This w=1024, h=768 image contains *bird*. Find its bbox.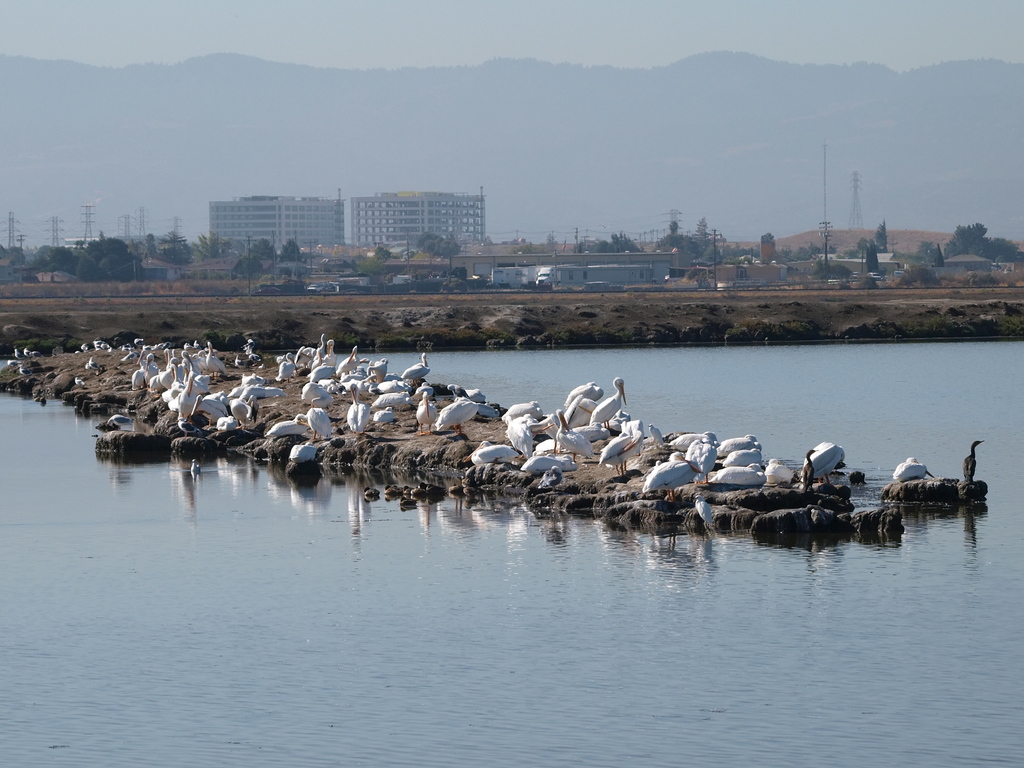
{"left": 502, "top": 417, "right": 536, "bottom": 462}.
